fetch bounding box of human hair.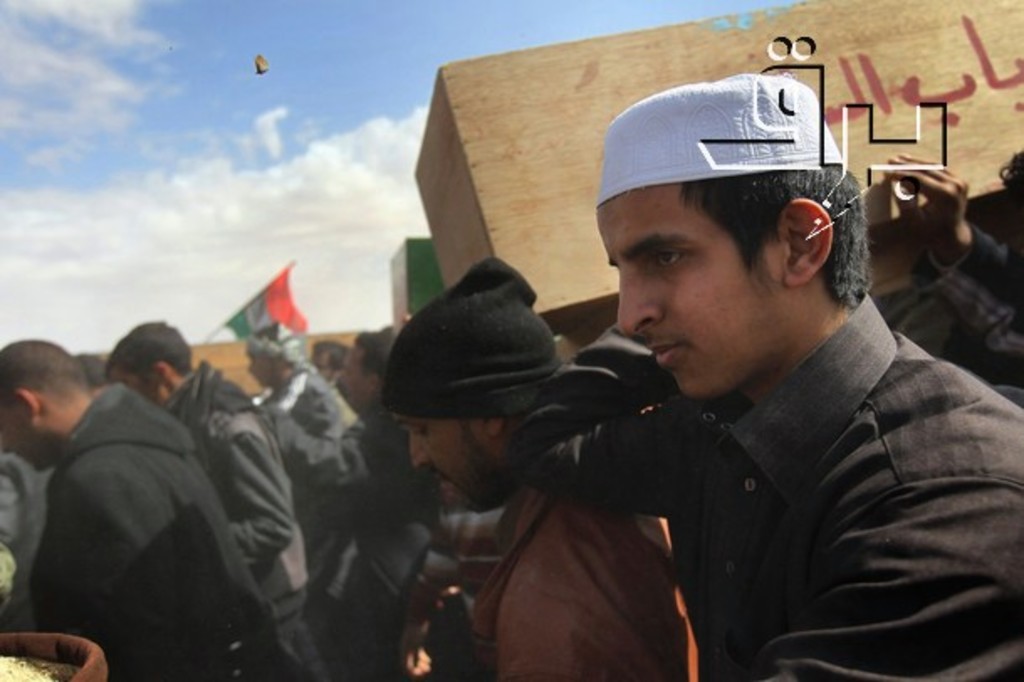
Bbox: 0 336 94 408.
